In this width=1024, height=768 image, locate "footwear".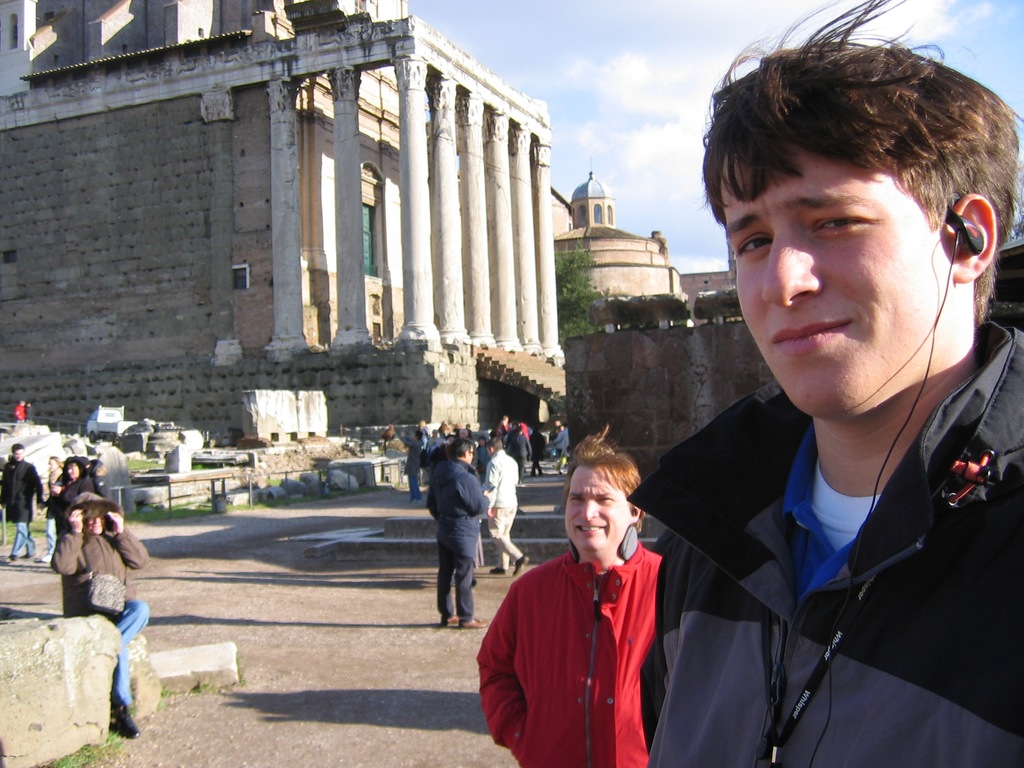
Bounding box: detection(436, 605, 459, 633).
